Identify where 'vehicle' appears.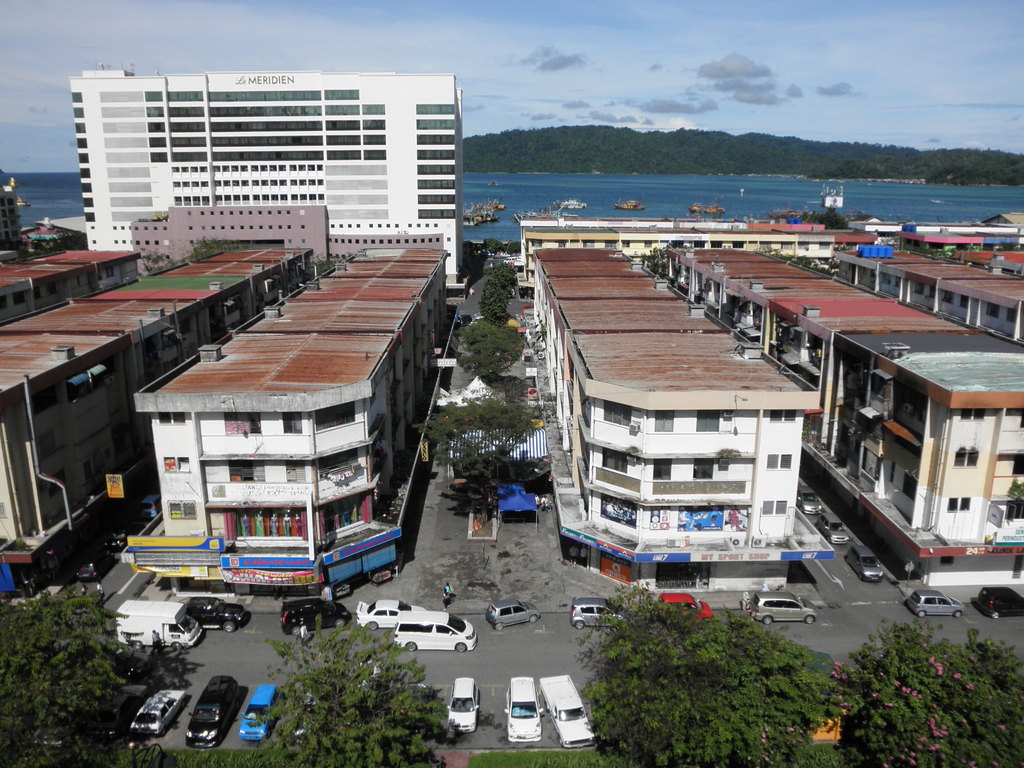
Appears at box(538, 678, 596, 752).
